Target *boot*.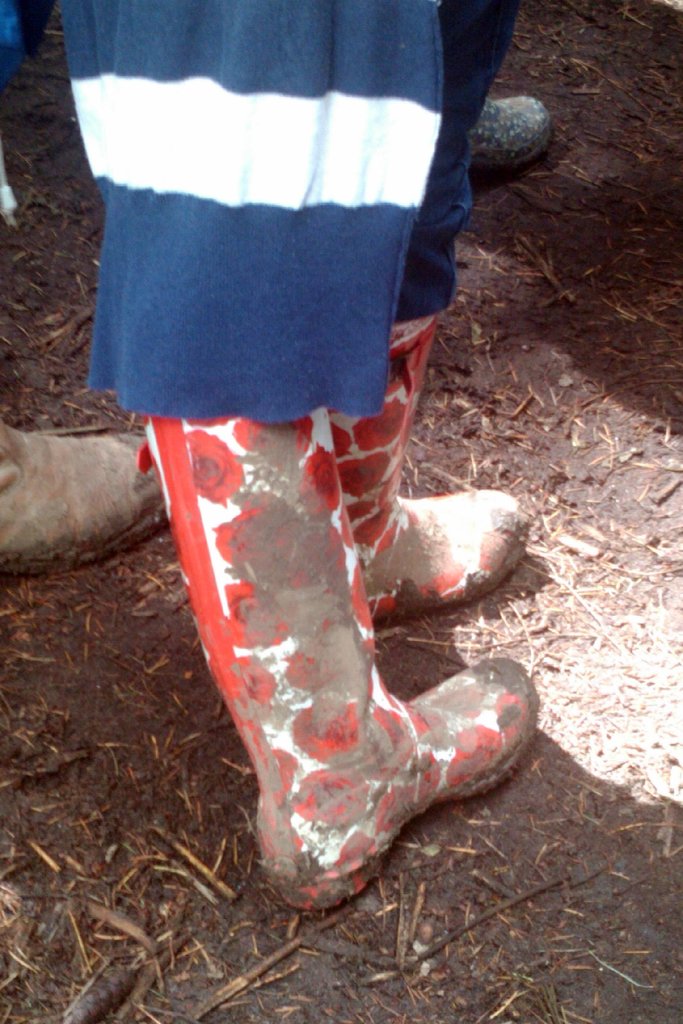
Target region: bbox=(332, 319, 530, 634).
